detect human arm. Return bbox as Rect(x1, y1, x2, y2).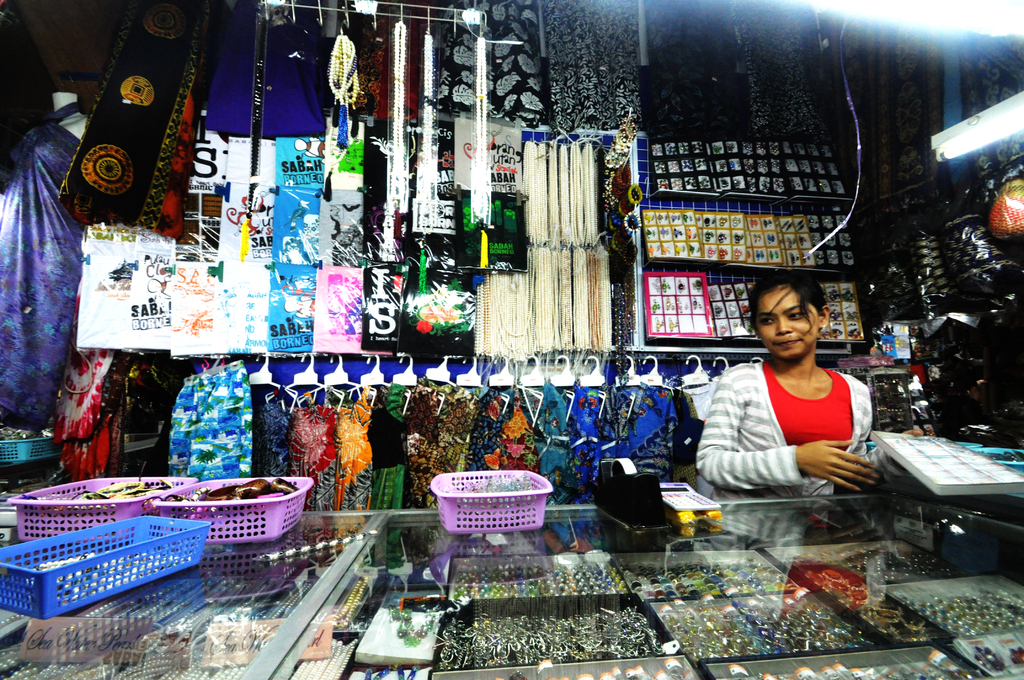
Rect(694, 369, 883, 498).
